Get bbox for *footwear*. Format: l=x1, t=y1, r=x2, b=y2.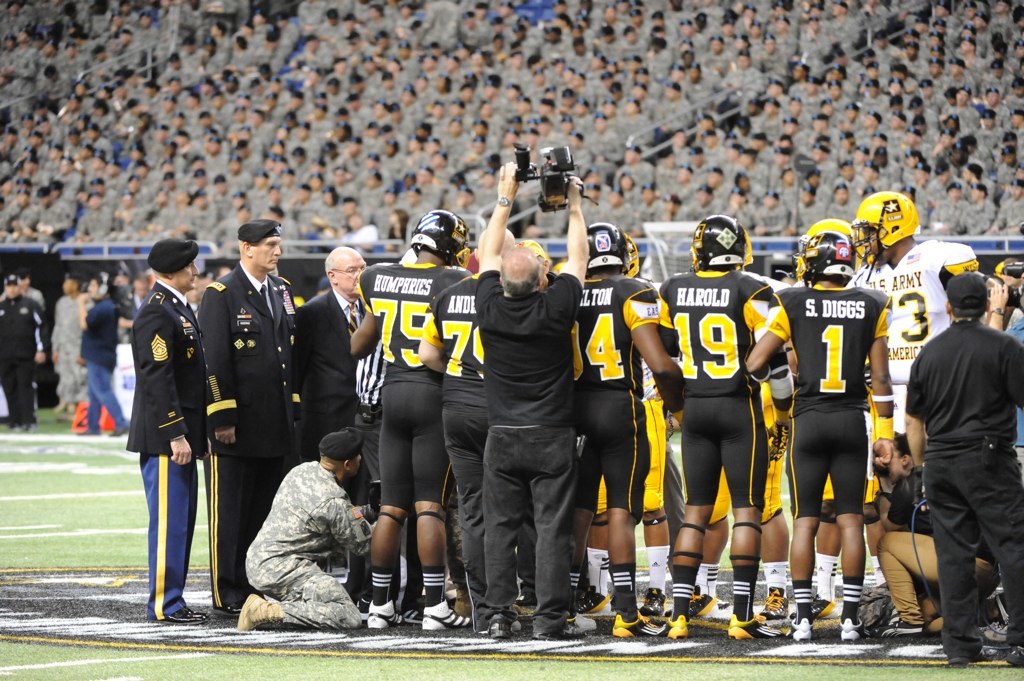
l=16, t=422, r=38, b=434.
